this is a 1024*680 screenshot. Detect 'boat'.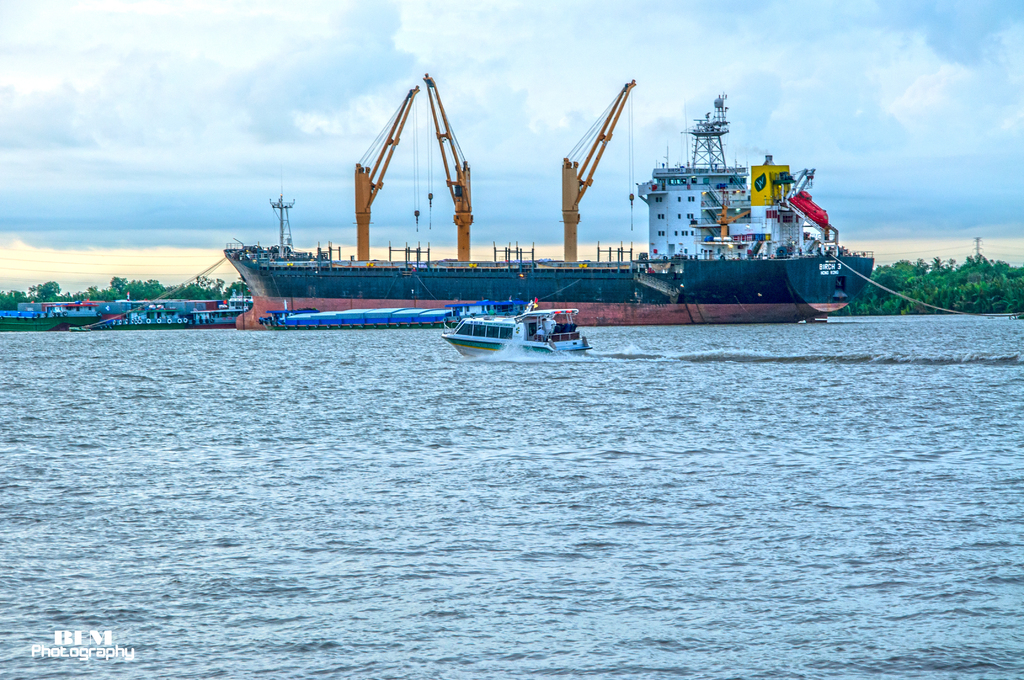
(left=211, top=60, right=882, bottom=328).
